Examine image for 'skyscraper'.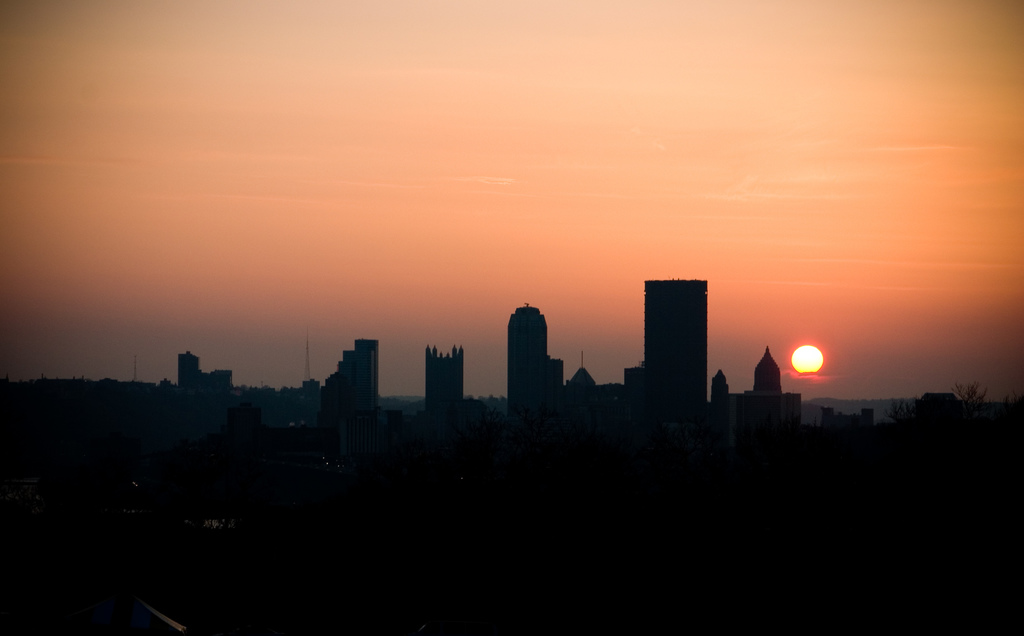
Examination result: crop(296, 335, 387, 439).
